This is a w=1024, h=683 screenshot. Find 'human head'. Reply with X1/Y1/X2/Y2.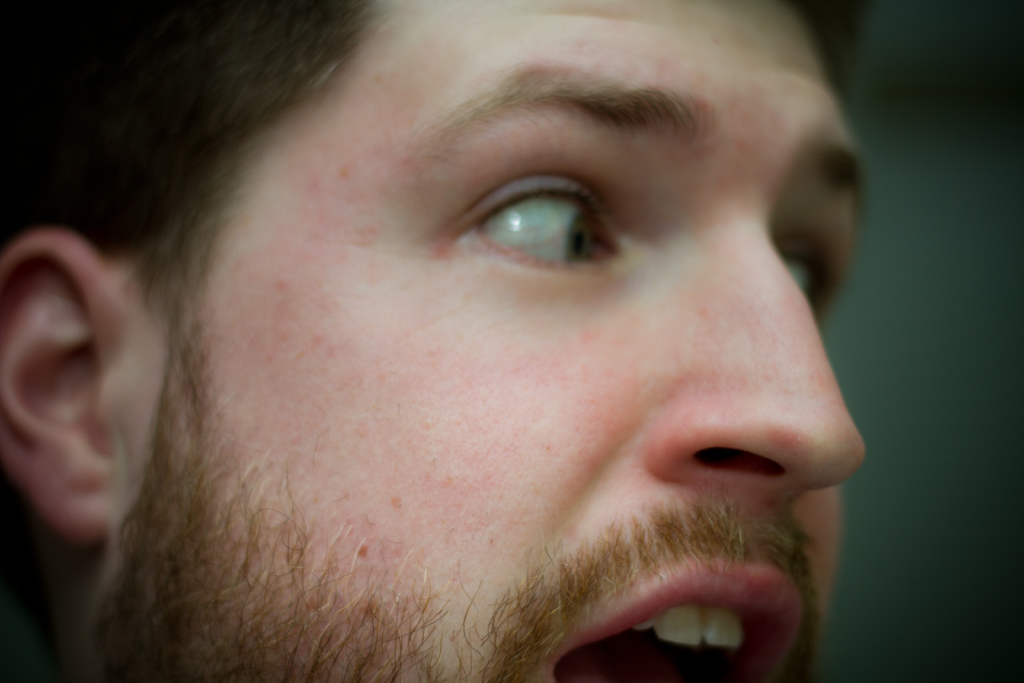
69/22/847/638.
